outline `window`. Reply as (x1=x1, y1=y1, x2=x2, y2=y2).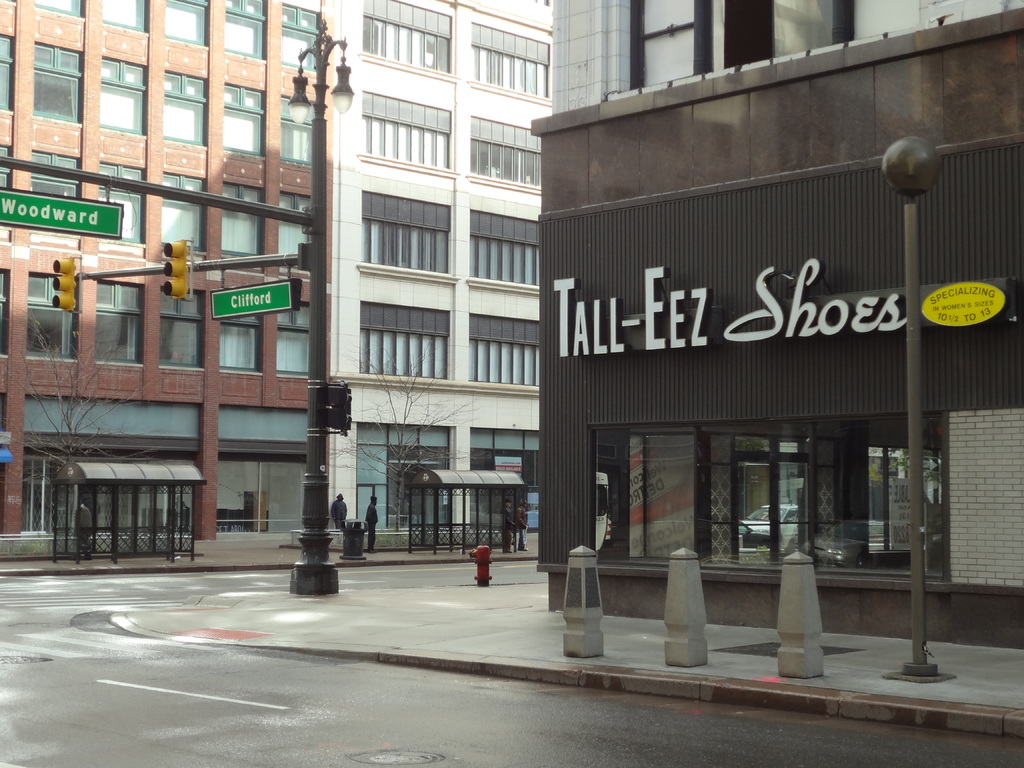
(x1=465, y1=24, x2=556, y2=104).
